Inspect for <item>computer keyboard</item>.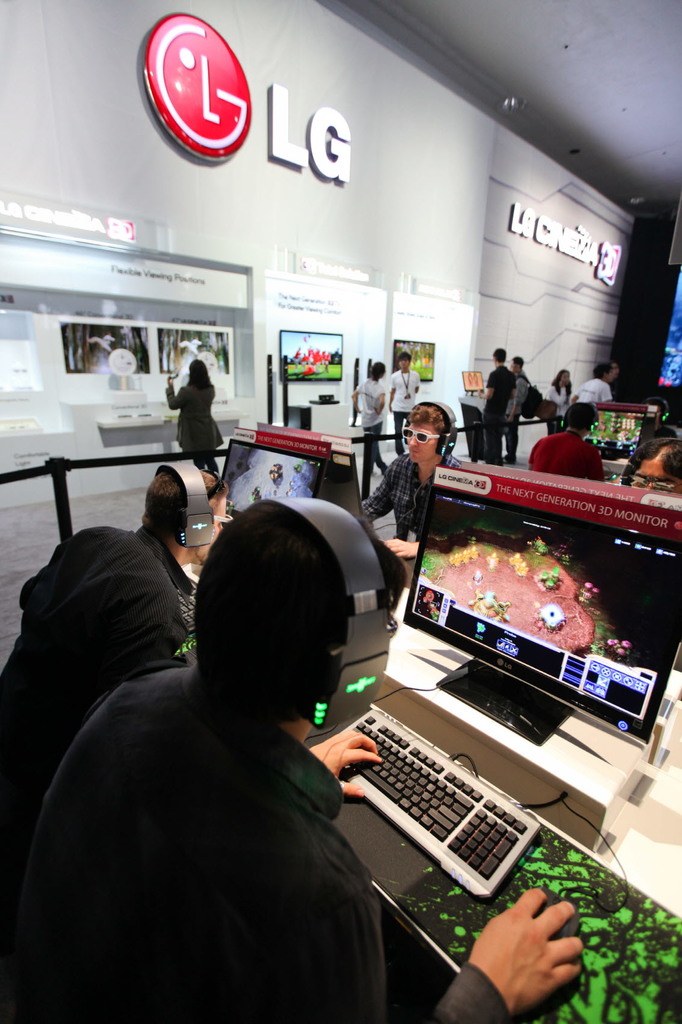
Inspection: crop(178, 578, 197, 634).
